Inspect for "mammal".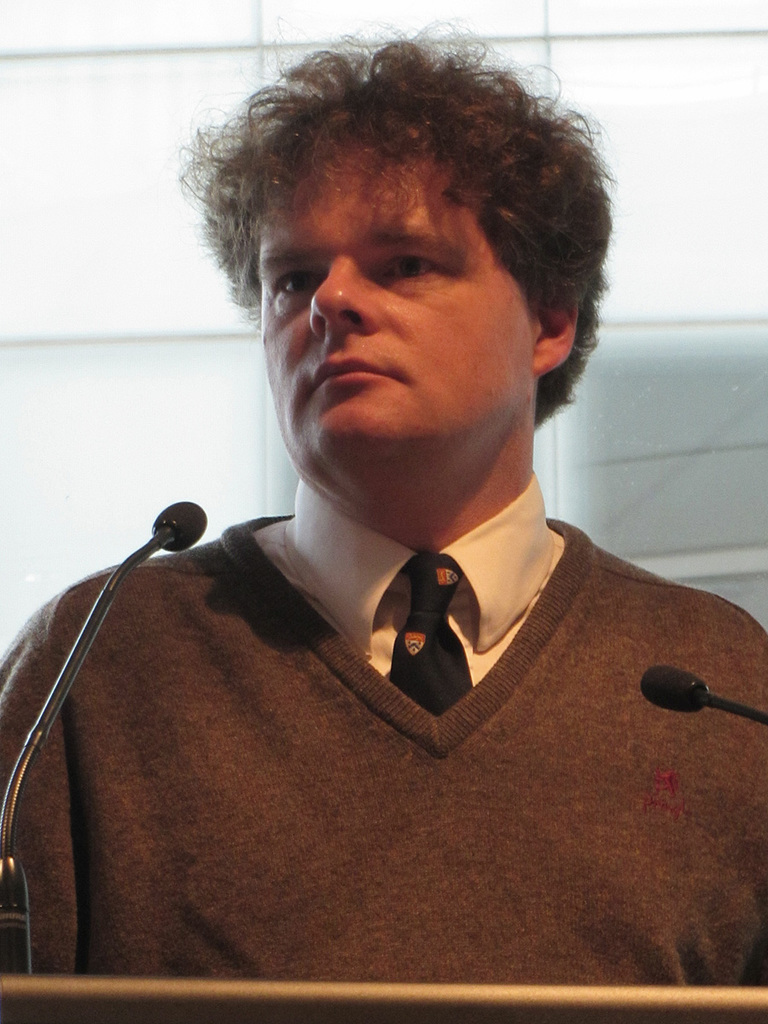
Inspection: BBox(0, 10, 767, 987).
